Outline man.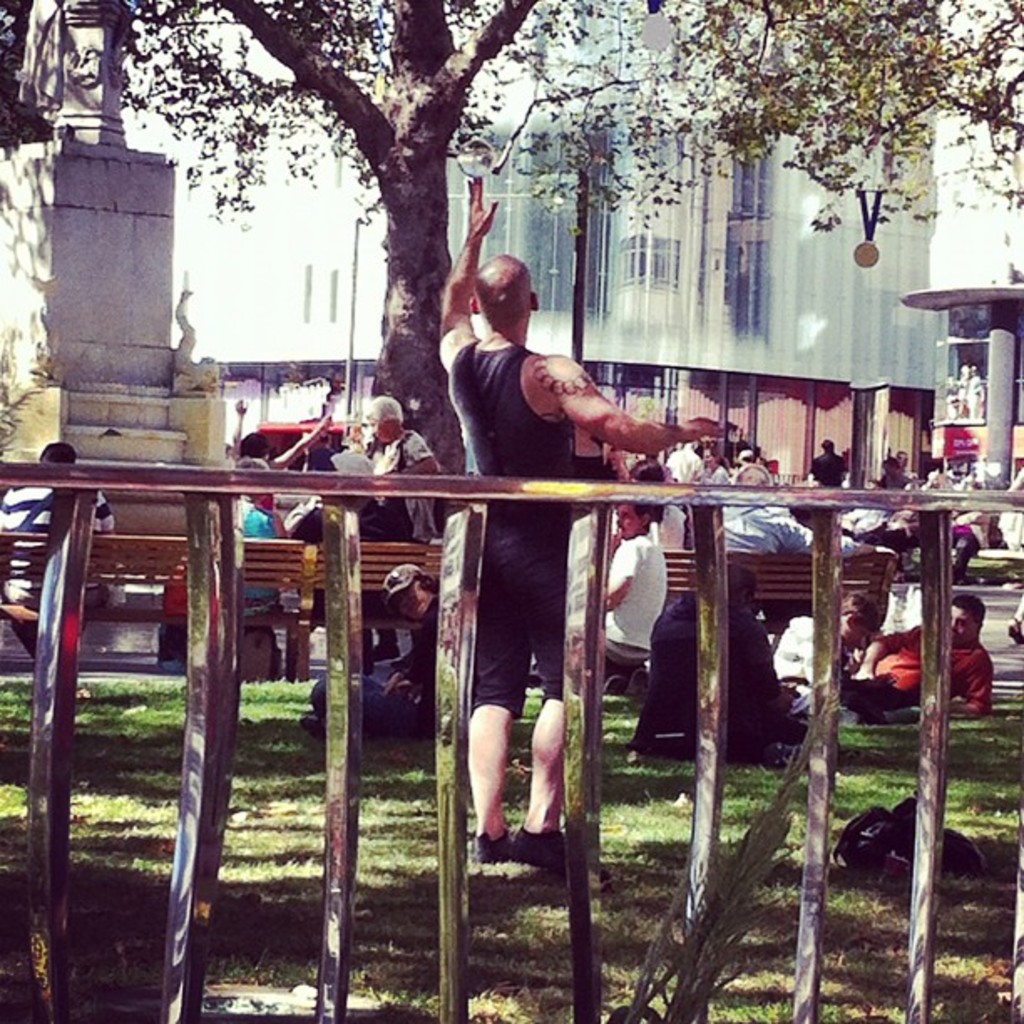
Outline: select_region(425, 236, 668, 909).
